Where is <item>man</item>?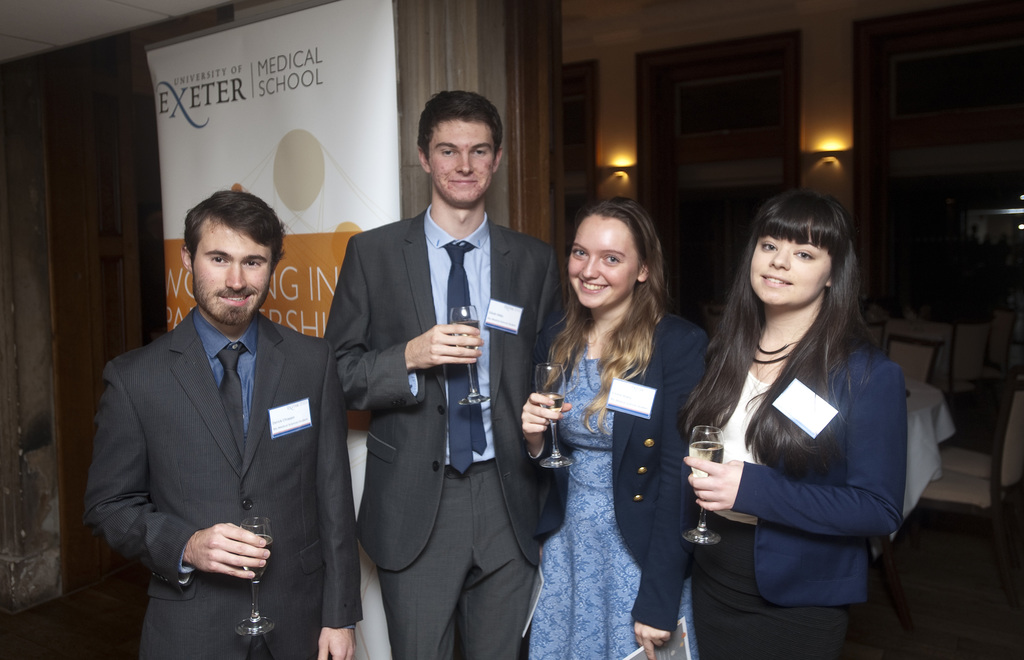
<bbox>84, 181, 359, 636</bbox>.
